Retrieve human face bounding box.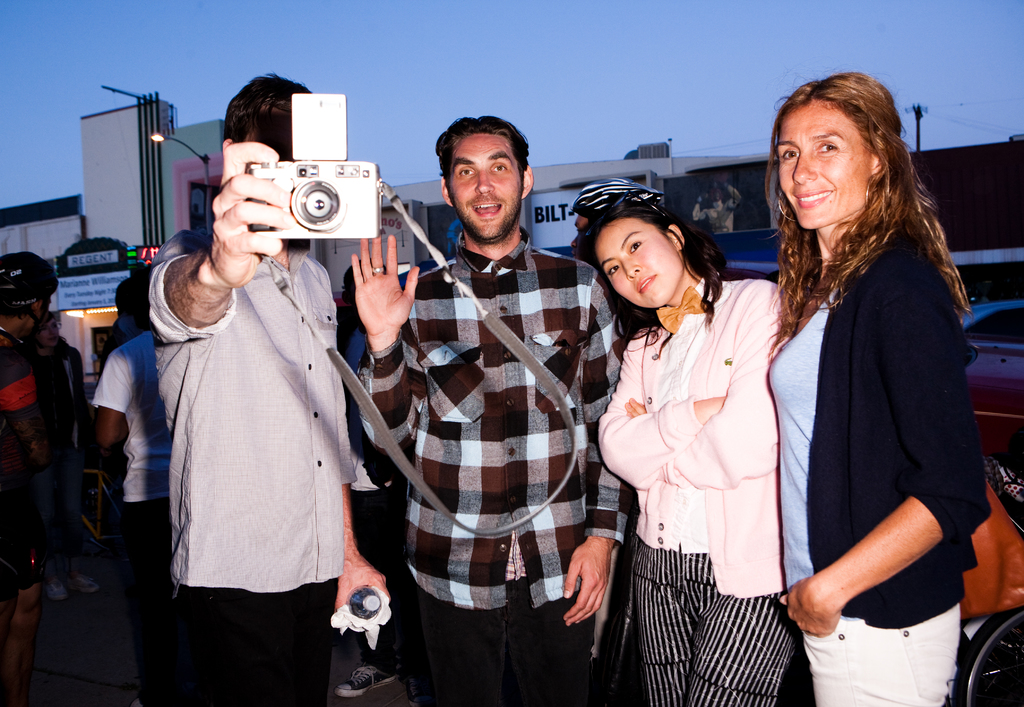
Bounding box: bbox(570, 214, 590, 263).
